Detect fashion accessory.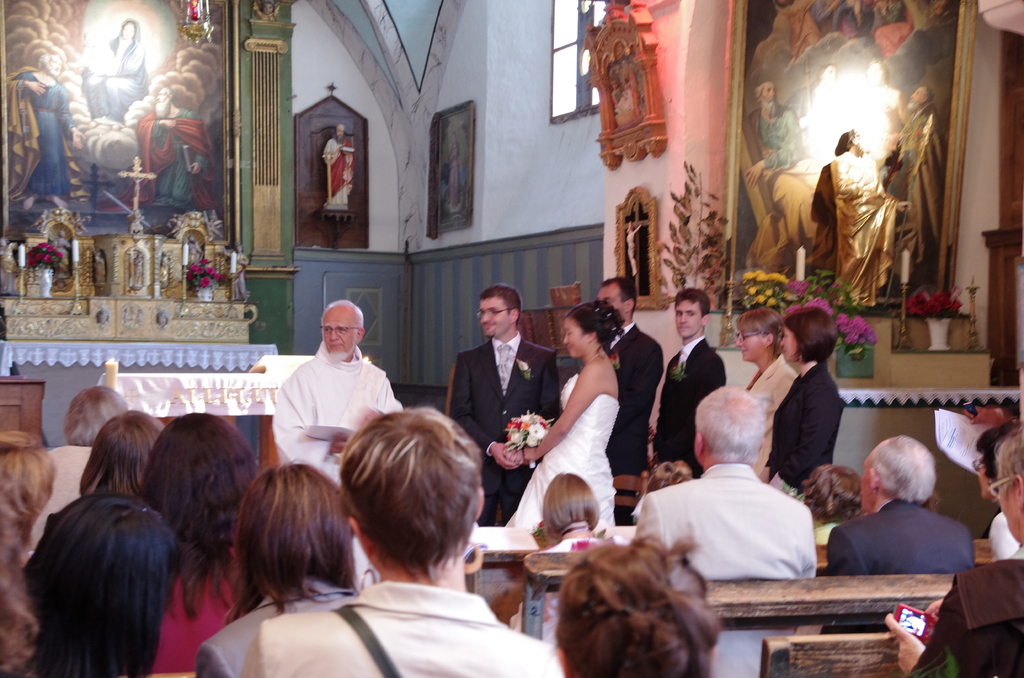
Detected at BBox(492, 344, 510, 392).
